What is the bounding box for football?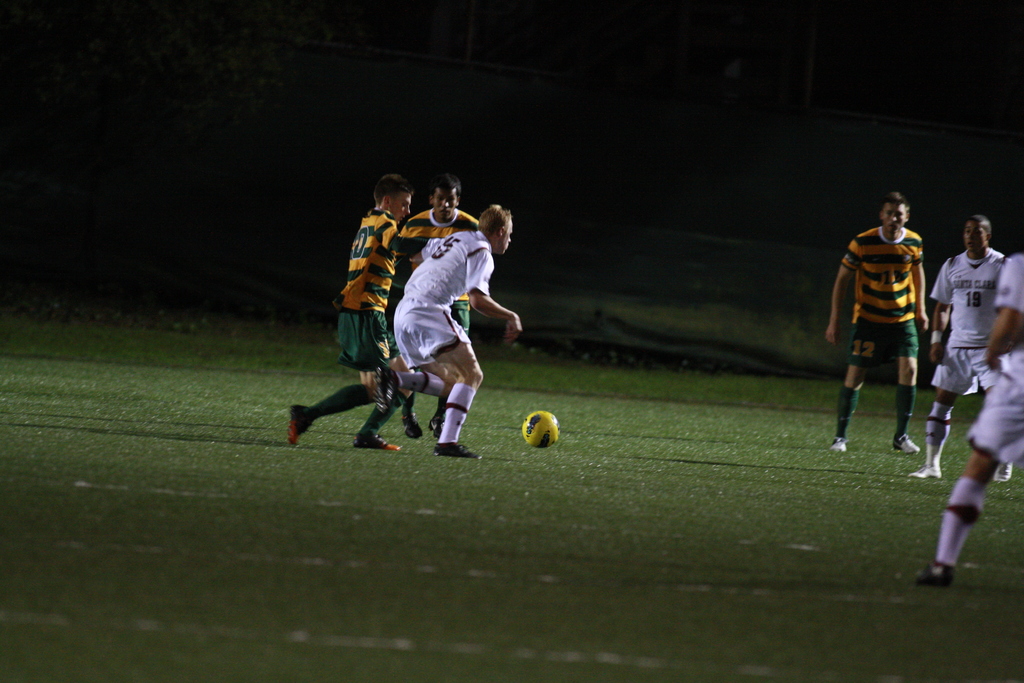
detection(520, 407, 563, 449).
